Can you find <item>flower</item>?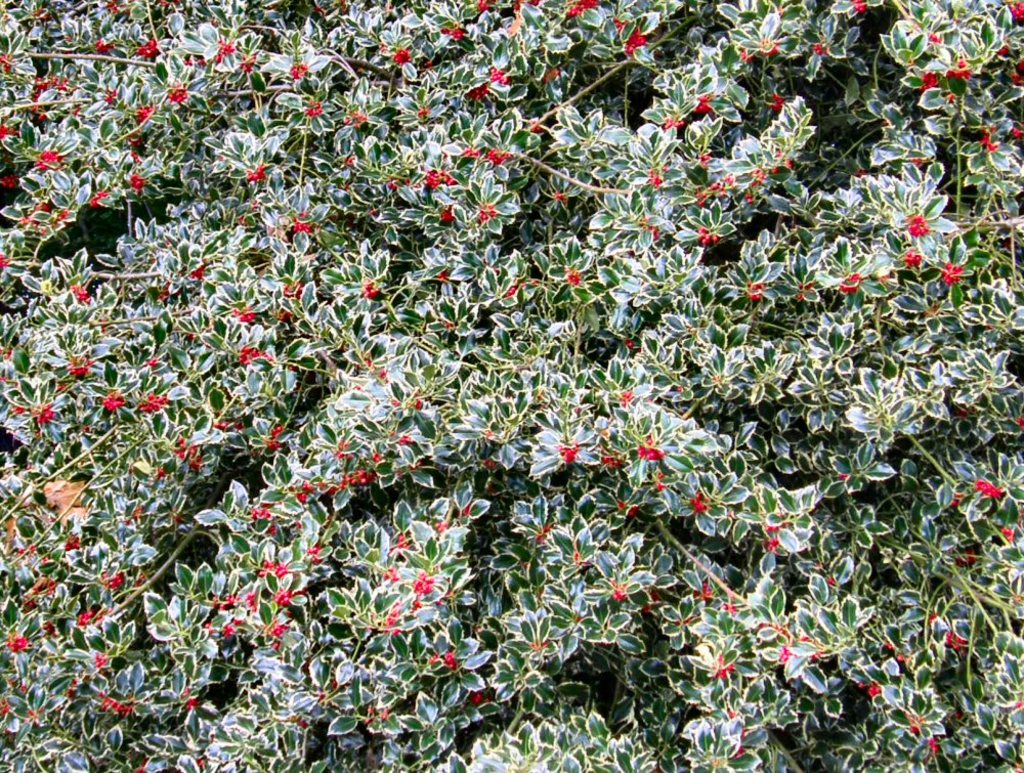
Yes, bounding box: <region>2, 172, 16, 187</region>.
